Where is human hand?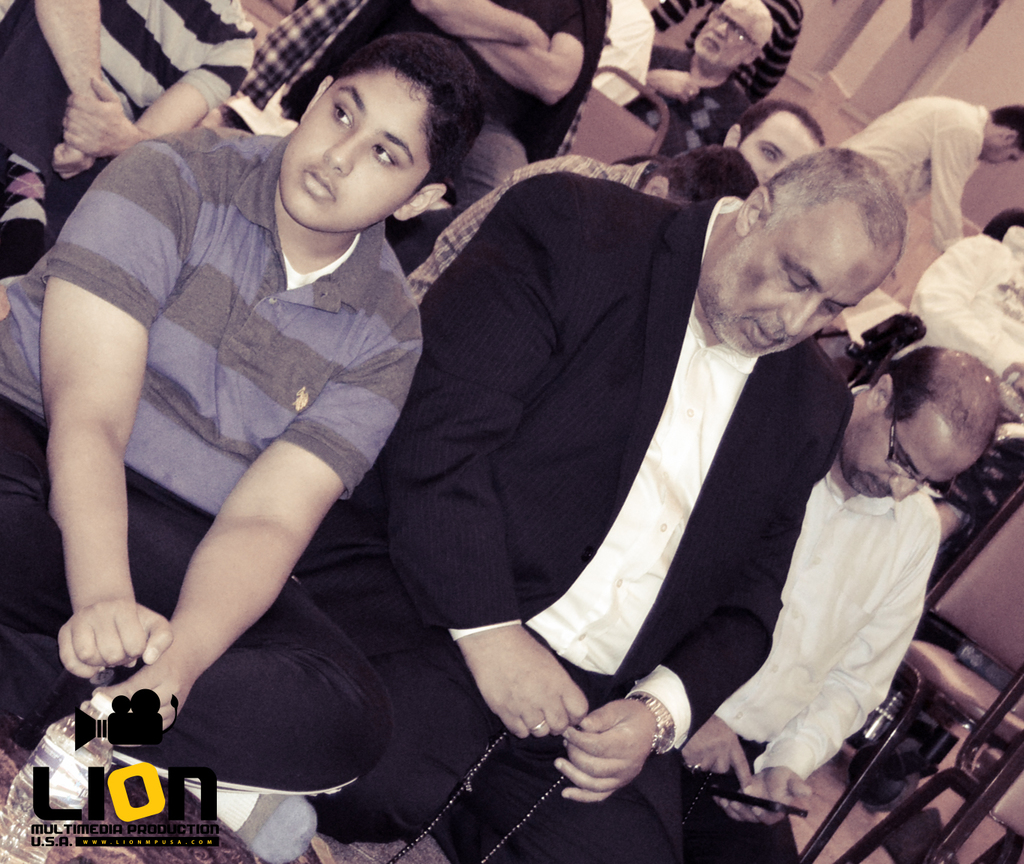
crop(650, 68, 703, 106).
